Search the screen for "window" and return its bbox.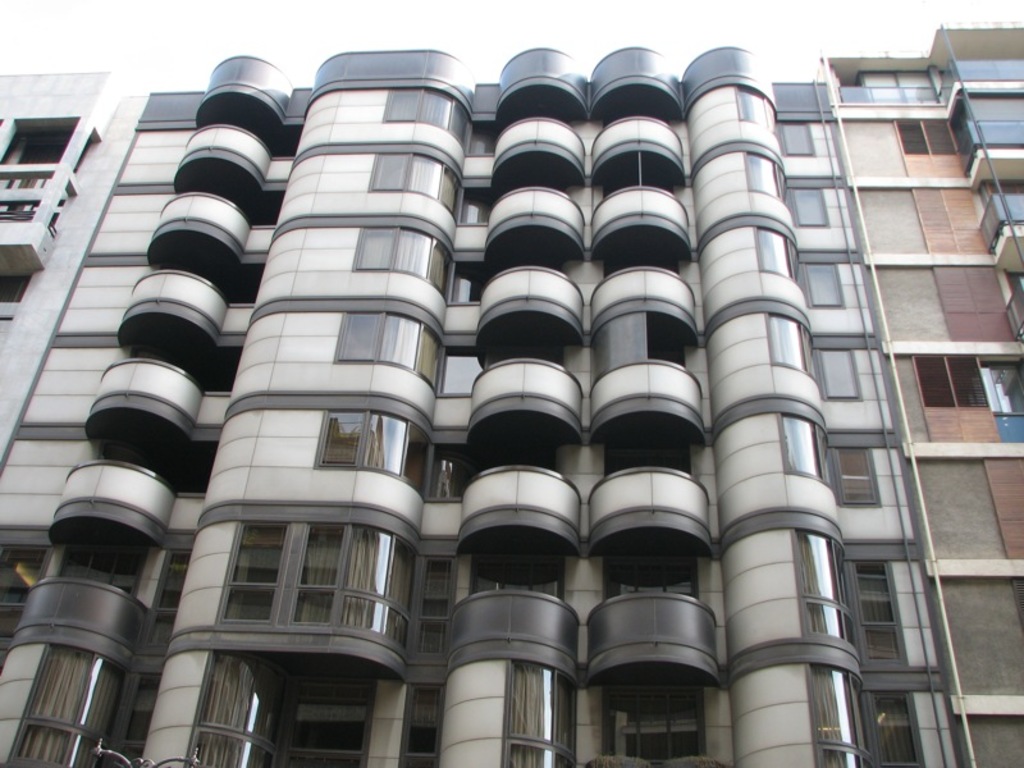
Found: Rect(792, 264, 845, 310).
